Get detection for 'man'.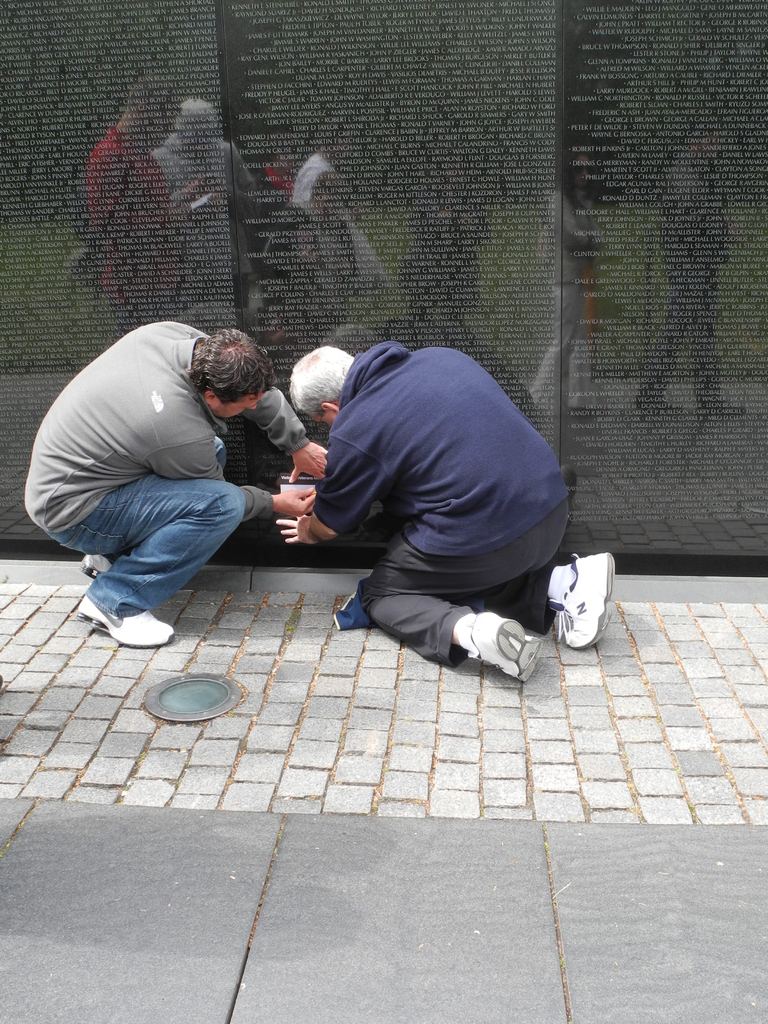
Detection: 266/342/612/686.
